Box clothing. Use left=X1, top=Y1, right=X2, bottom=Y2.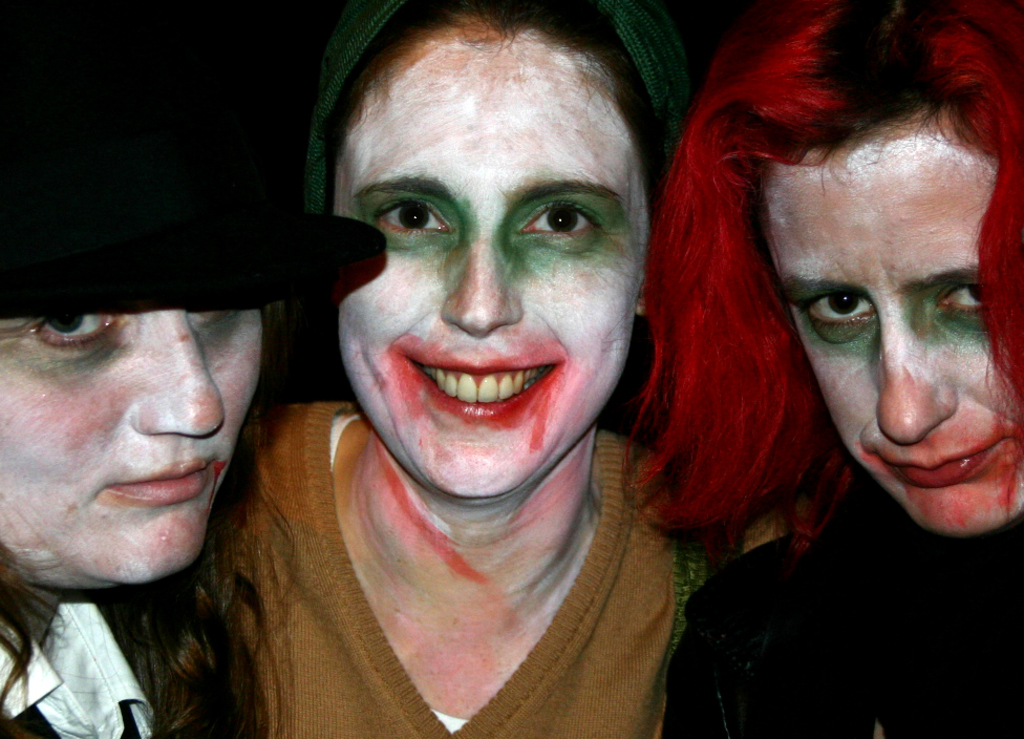
left=229, top=365, right=716, bottom=731.
